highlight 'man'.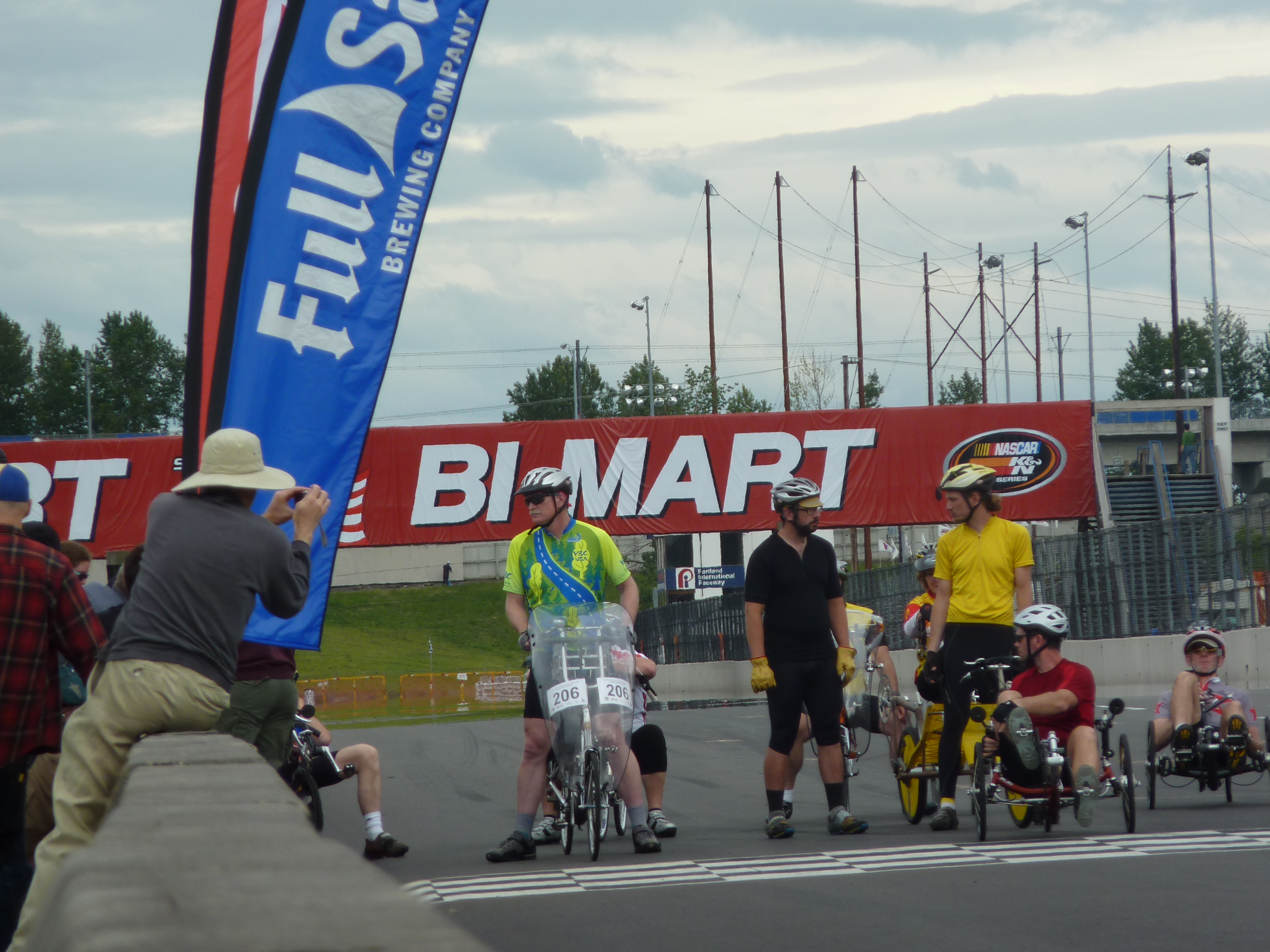
Highlighted region: {"x1": 260, "y1": 180, "x2": 302, "y2": 292}.
